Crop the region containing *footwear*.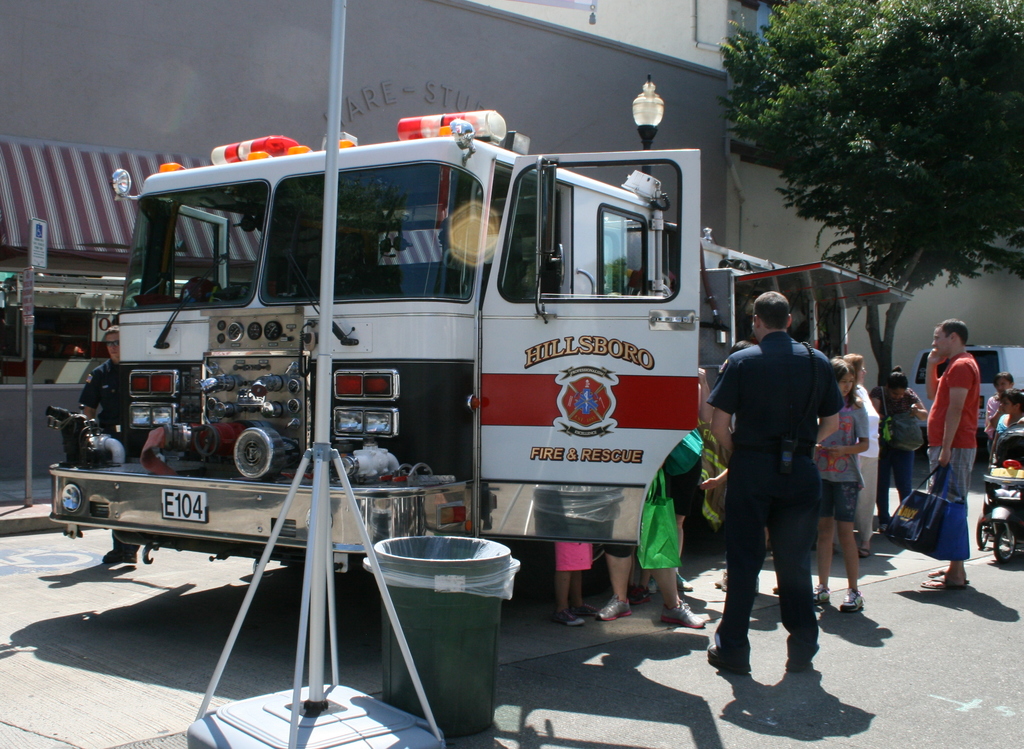
Crop region: BBox(838, 587, 867, 613).
